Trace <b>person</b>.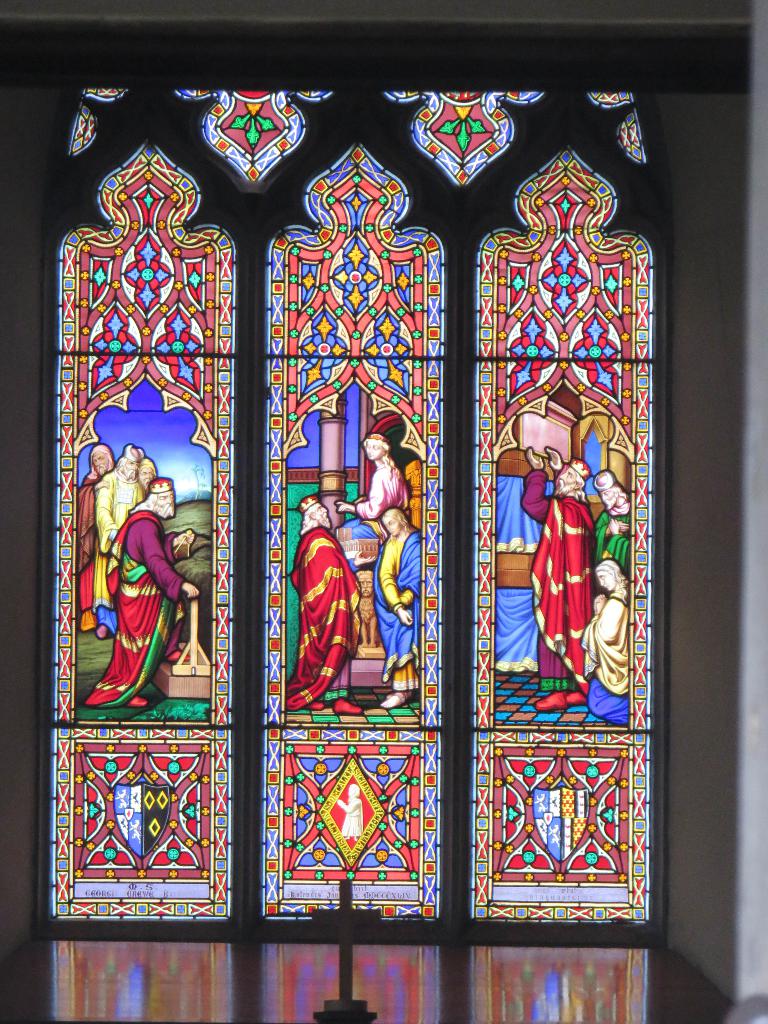
Traced to (282, 493, 366, 710).
